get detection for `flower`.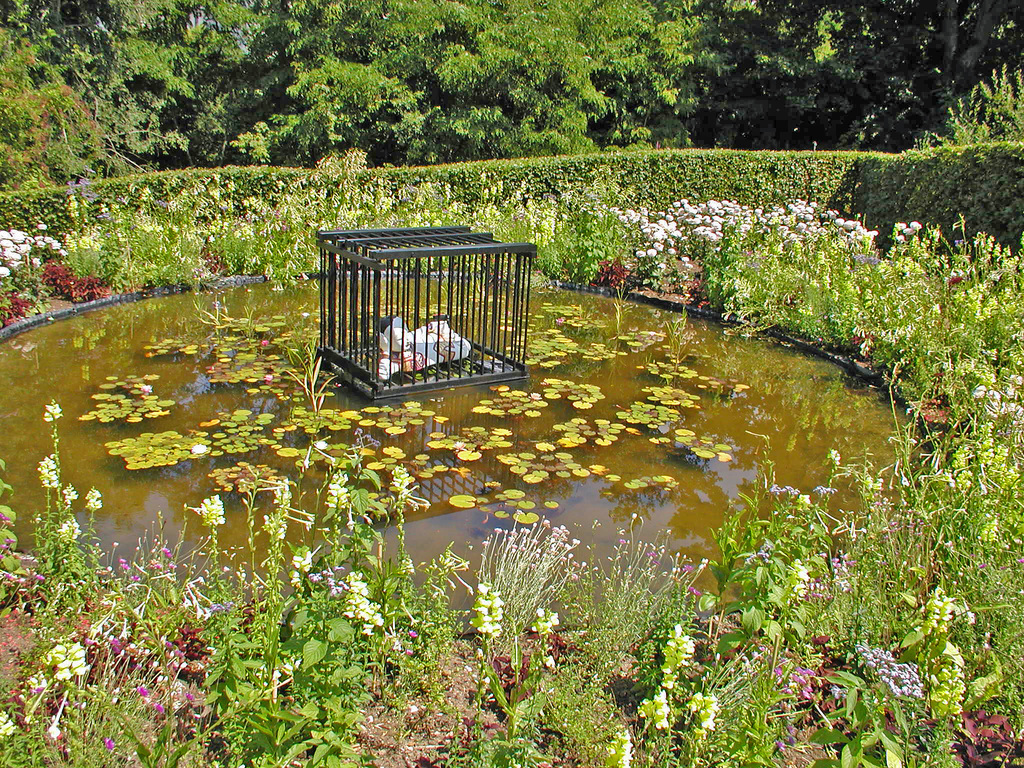
Detection: rect(895, 240, 903, 246).
